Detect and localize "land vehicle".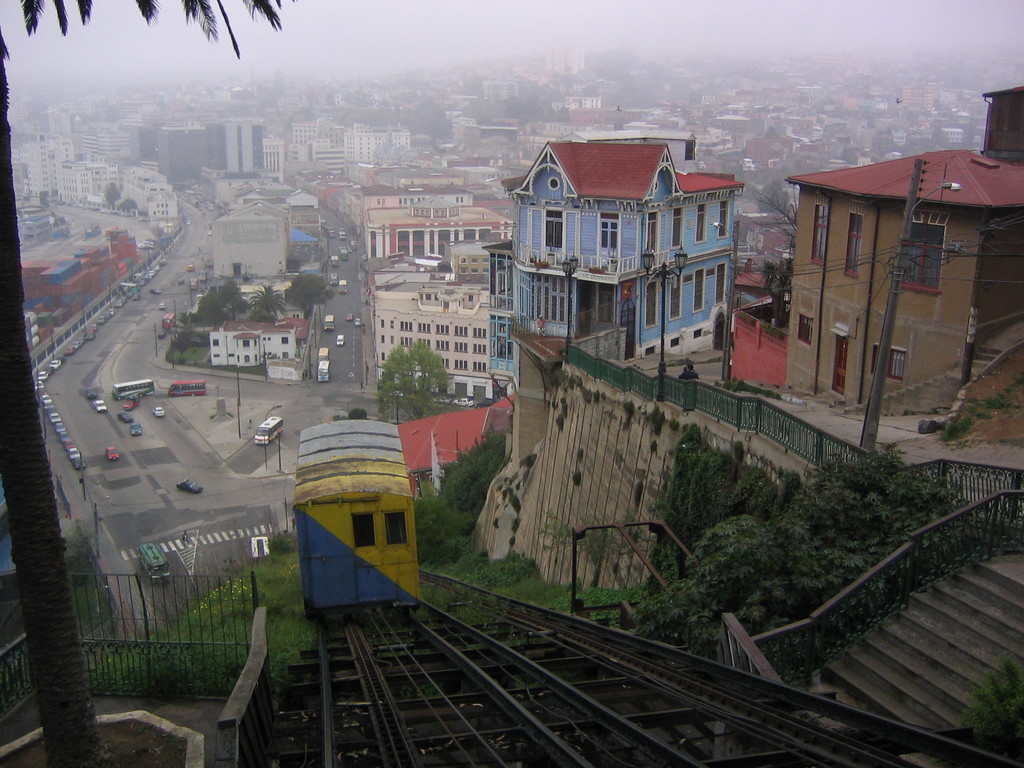
Localized at (77,459,81,466).
